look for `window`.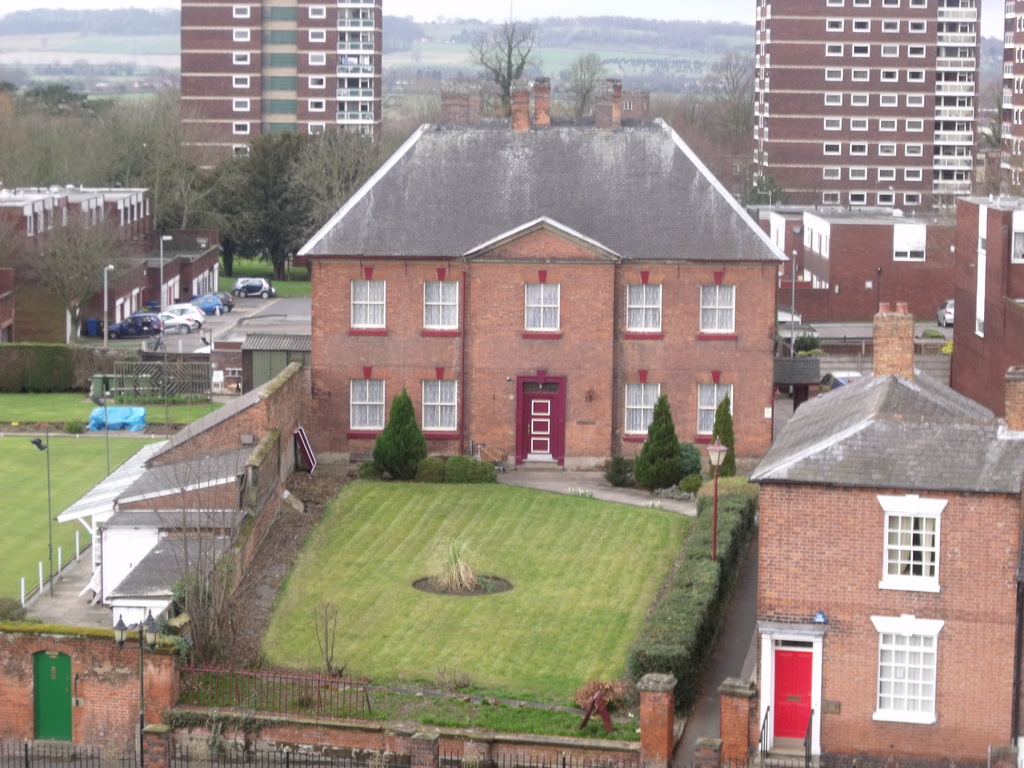
Found: [left=694, top=383, right=737, bottom=440].
